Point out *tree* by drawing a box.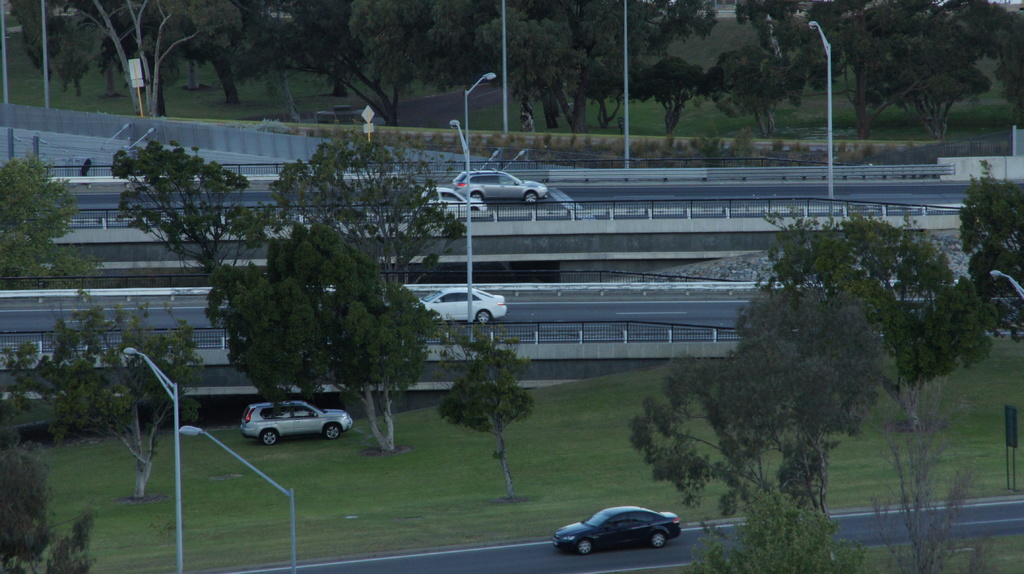
866, 369, 1004, 573.
